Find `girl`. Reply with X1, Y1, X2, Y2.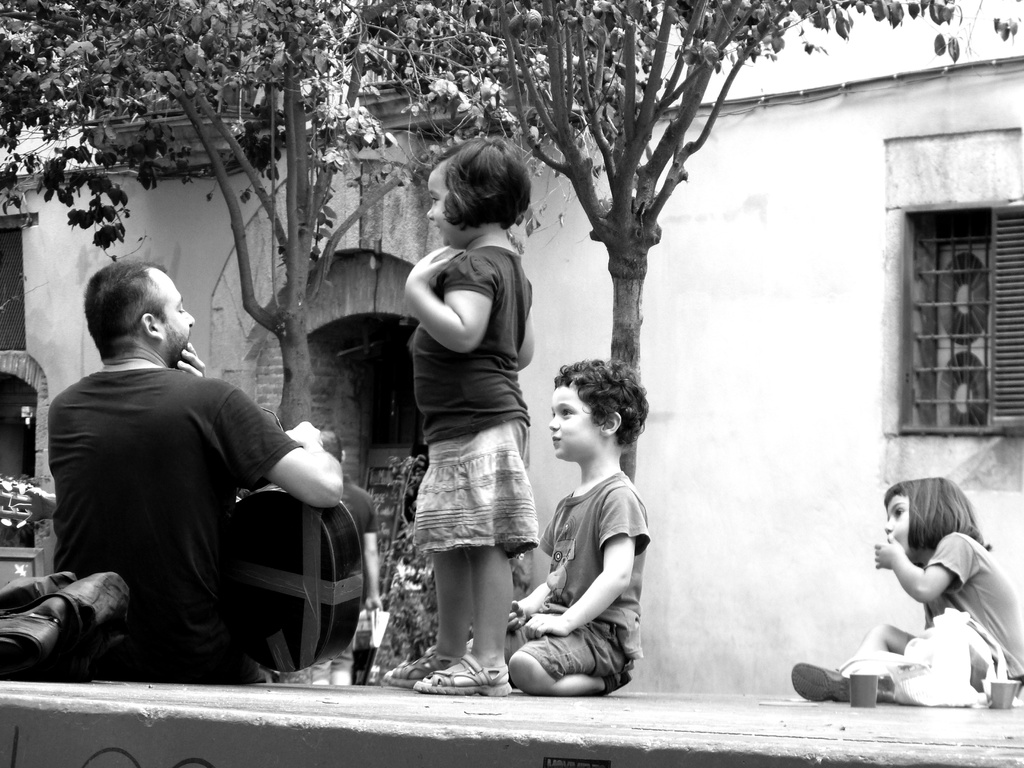
376, 135, 536, 693.
